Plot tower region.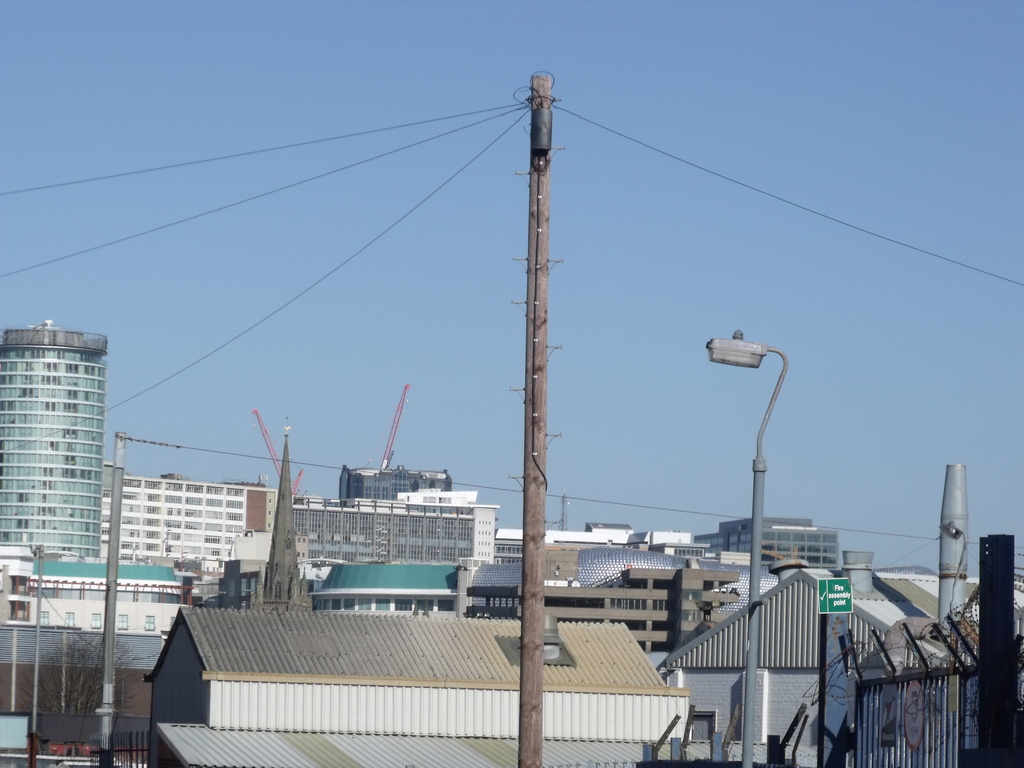
Plotted at left=337, top=468, right=449, bottom=502.
